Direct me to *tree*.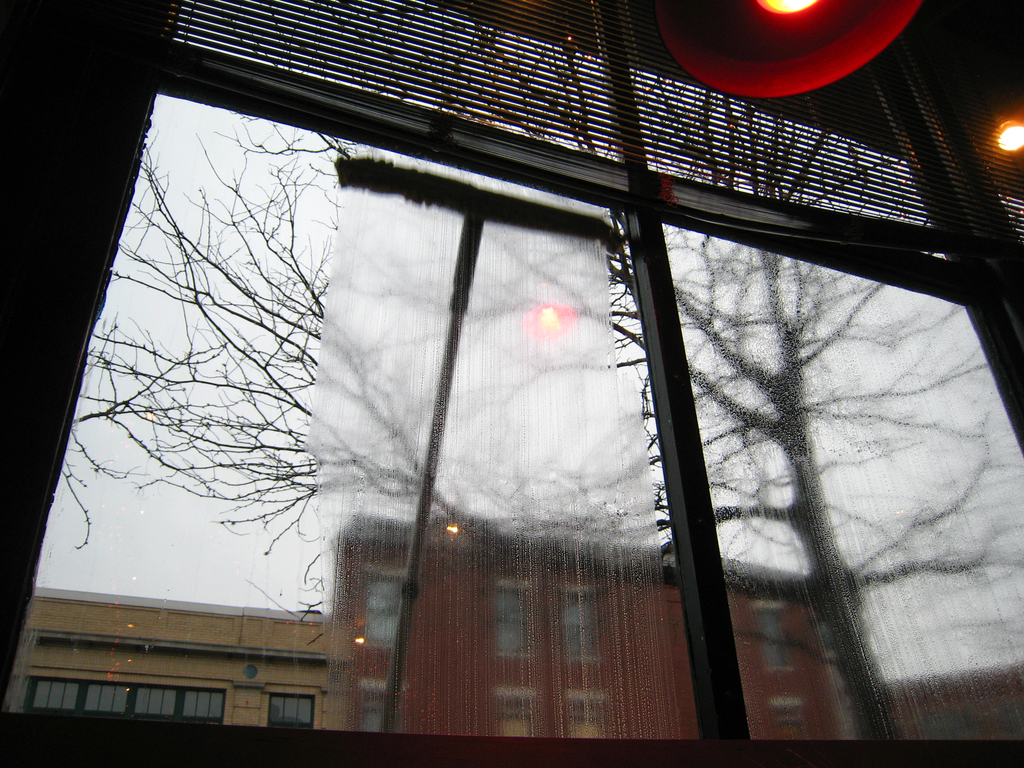
Direction: select_region(55, 46, 900, 759).
